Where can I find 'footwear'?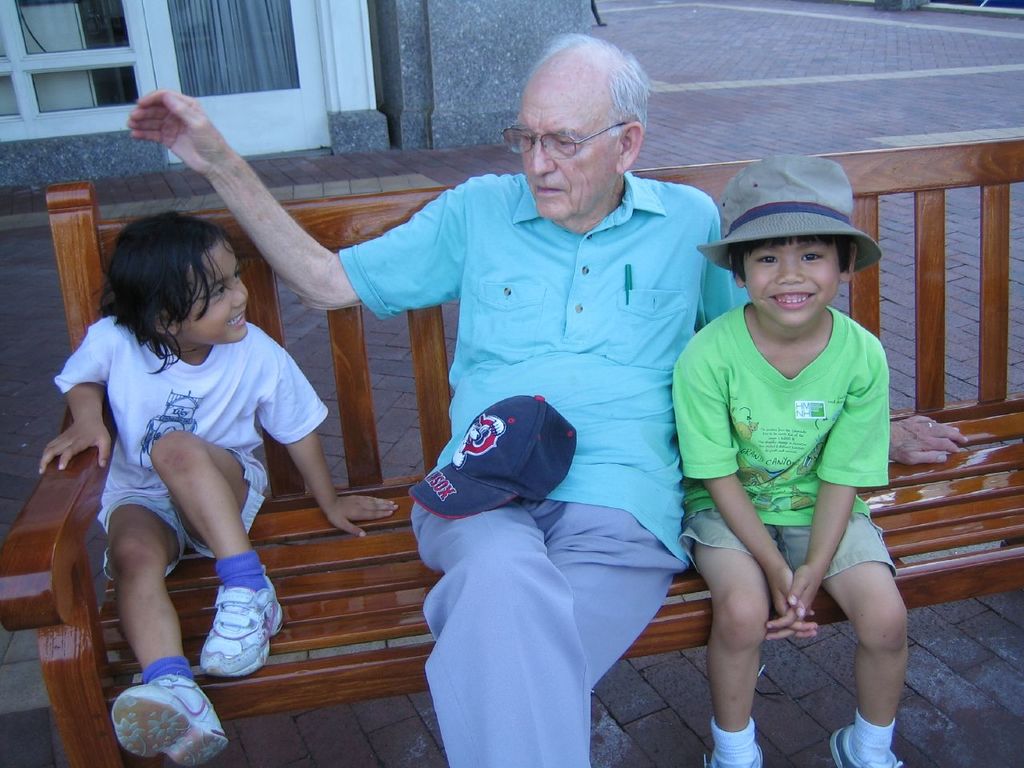
You can find it at <box>830,724,906,767</box>.
